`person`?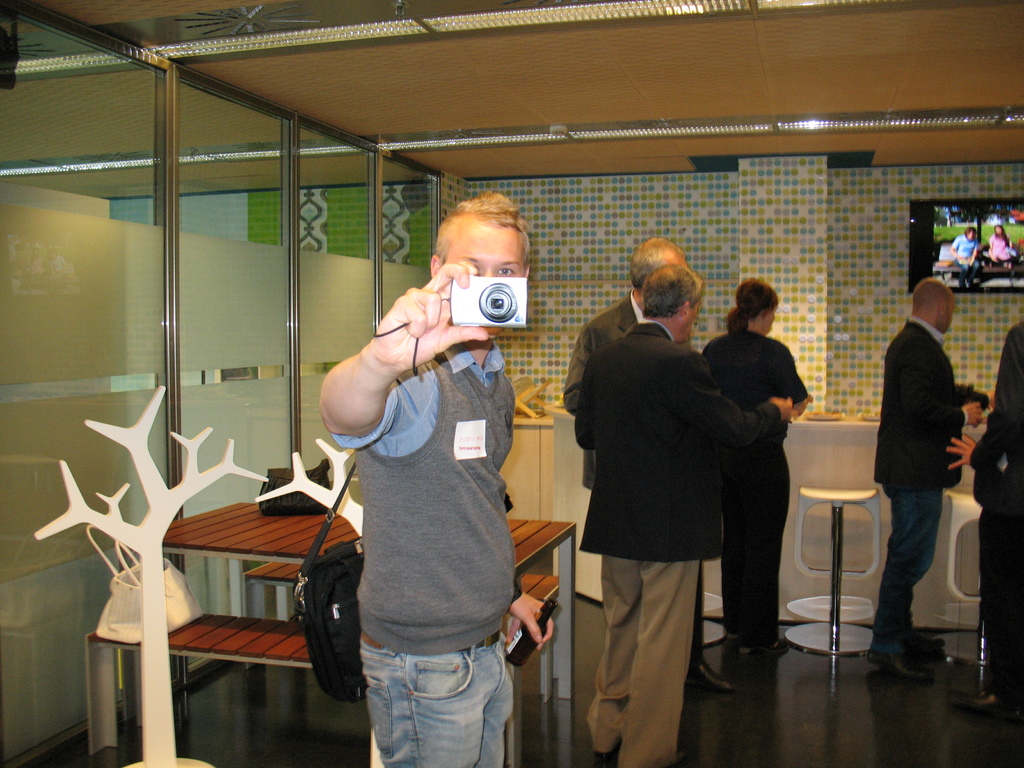
944/321/1023/718
